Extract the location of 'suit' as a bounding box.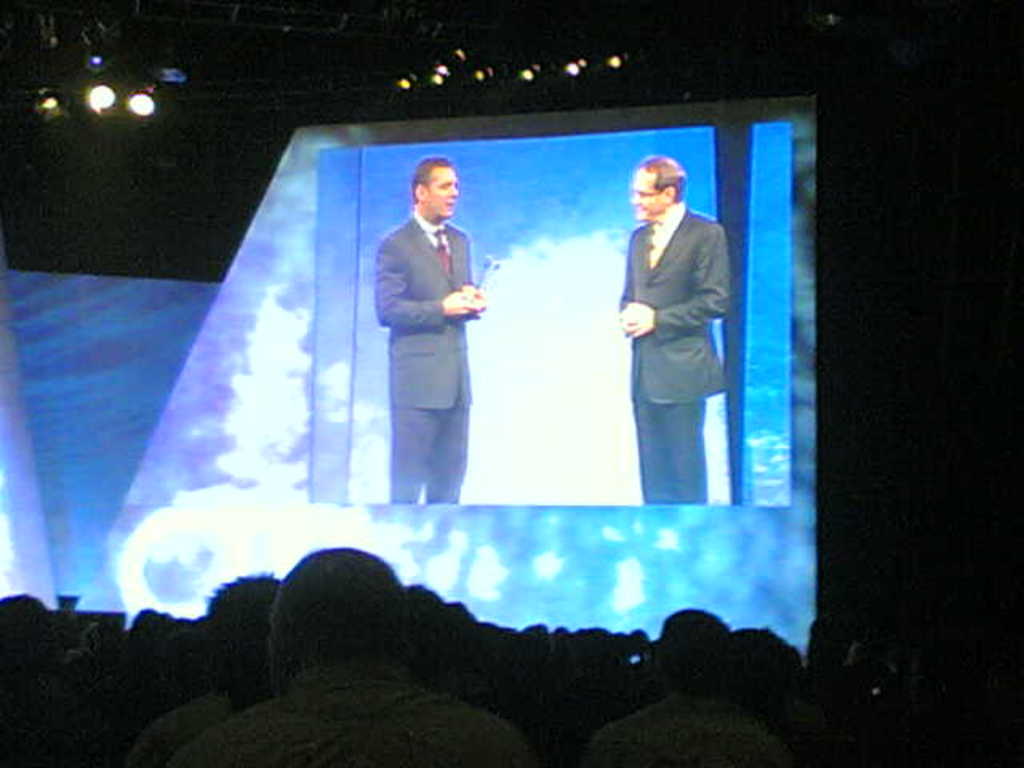
616, 176, 733, 538.
